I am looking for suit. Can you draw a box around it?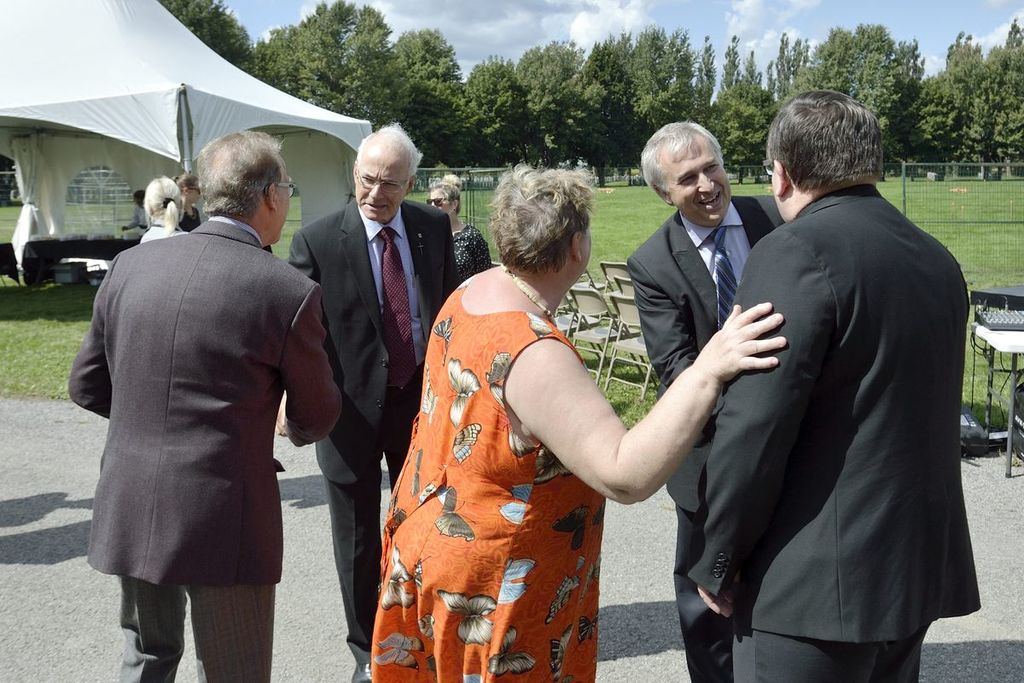
Sure, the bounding box is x1=67, y1=212, x2=342, y2=682.
